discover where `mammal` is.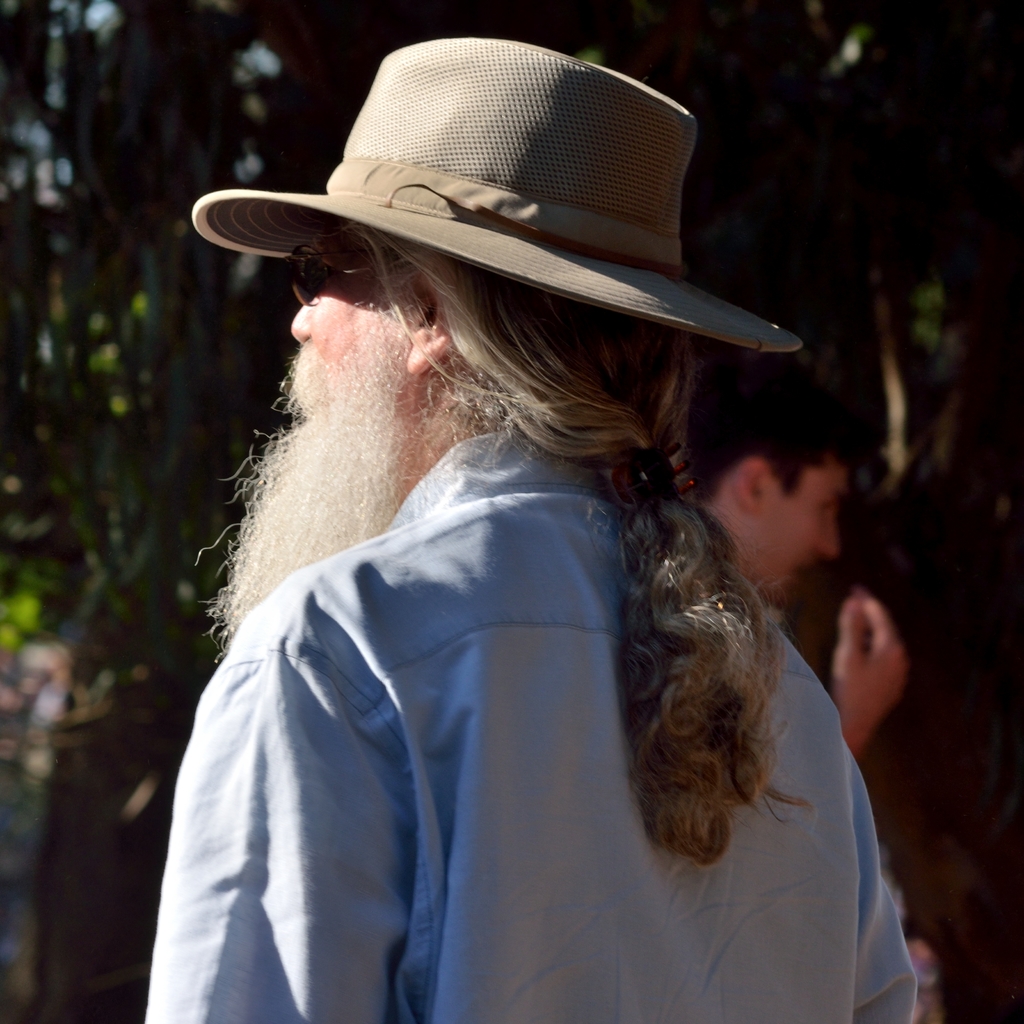
Discovered at x1=678 y1=385 x2=910 y2=758.
